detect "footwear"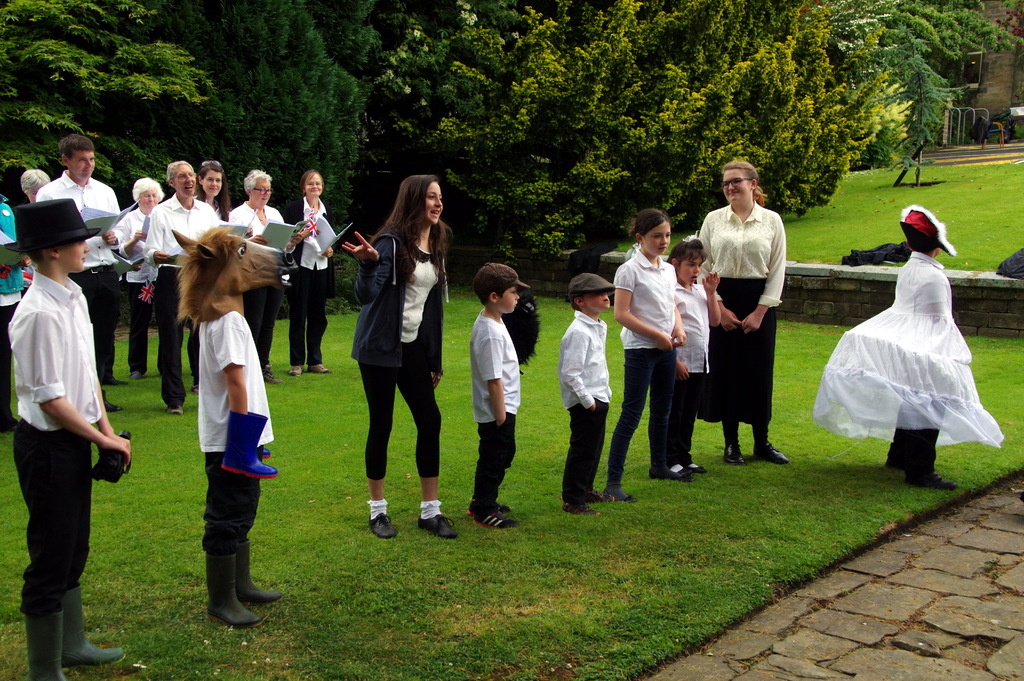
193 379 198 391
